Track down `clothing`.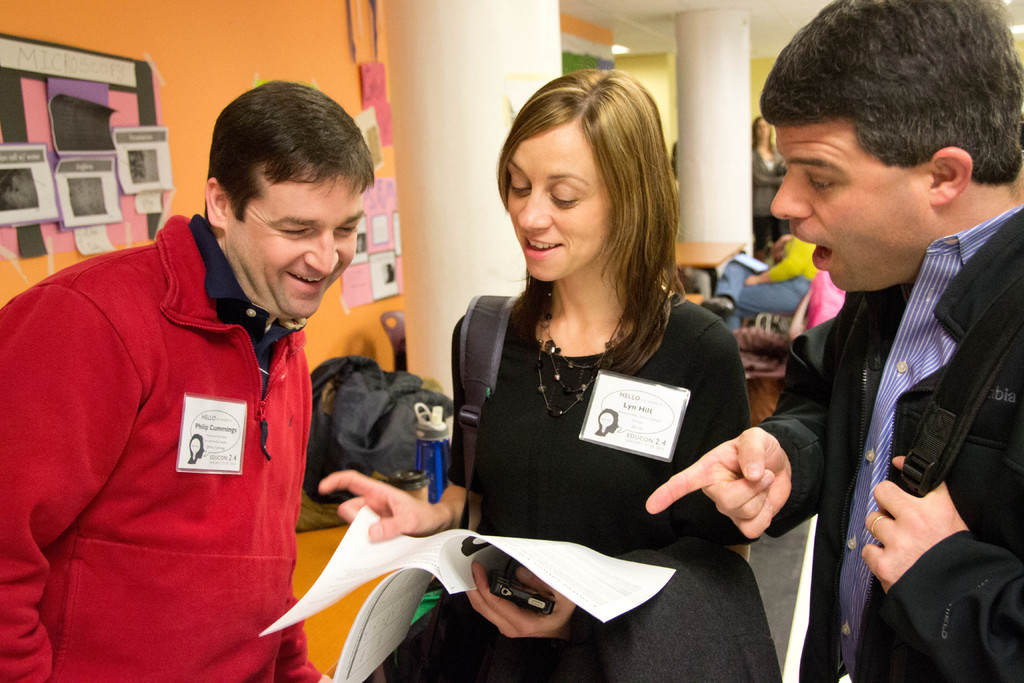
Tracked to 0 210 325 682.
